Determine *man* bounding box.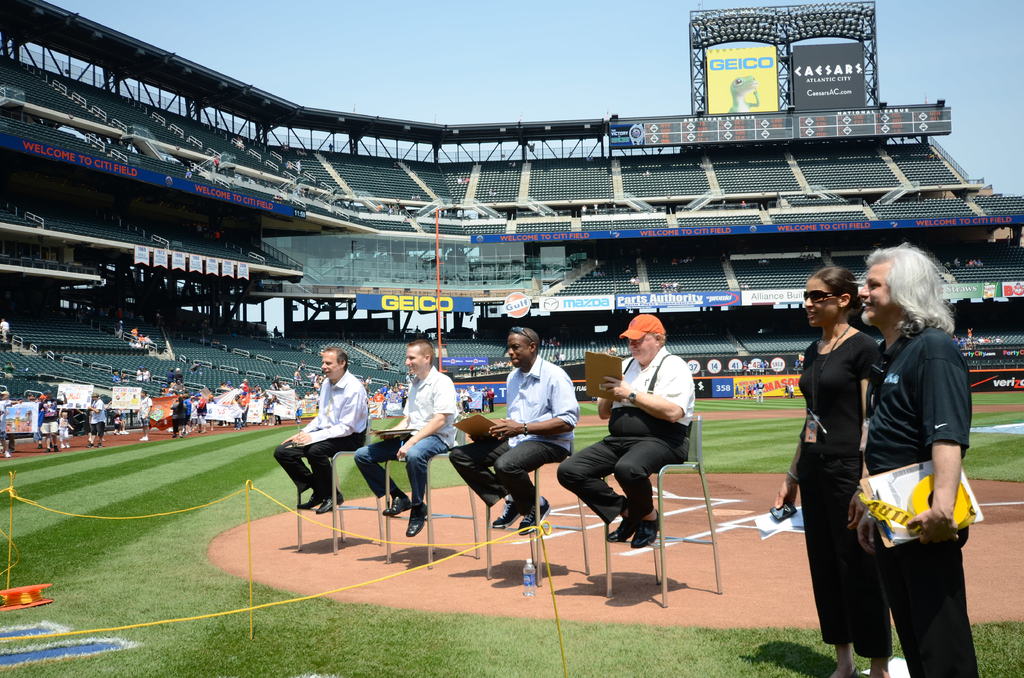
Determined: x1=481 y1=385 x2=488 y2=409.
